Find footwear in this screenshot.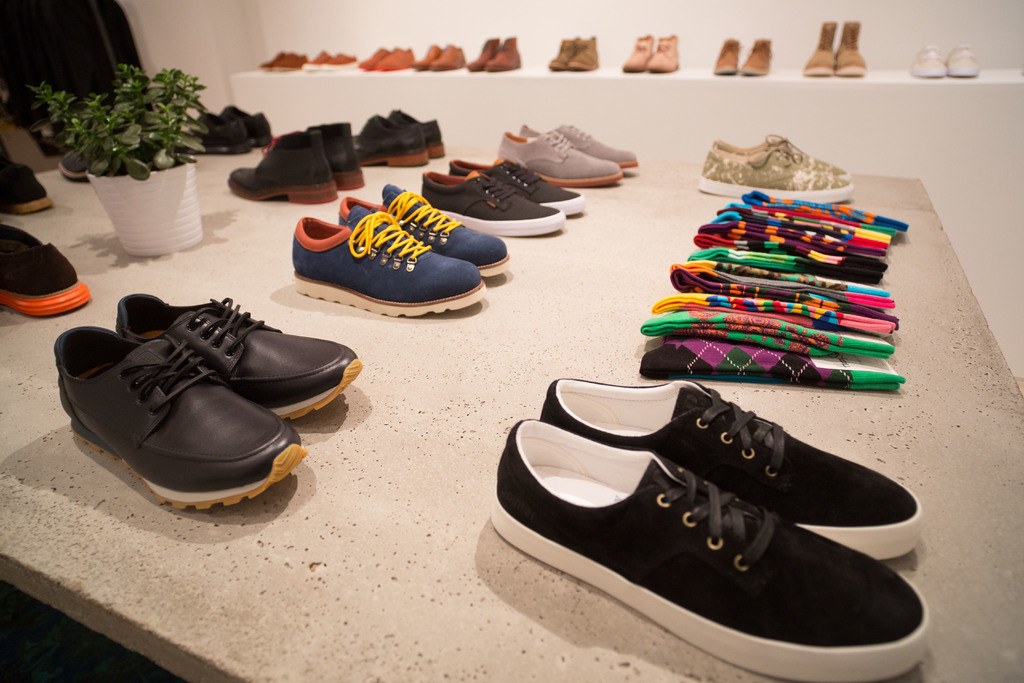
The bounding box for footwear is [left=309, top=48, right=355, bottom=68].
